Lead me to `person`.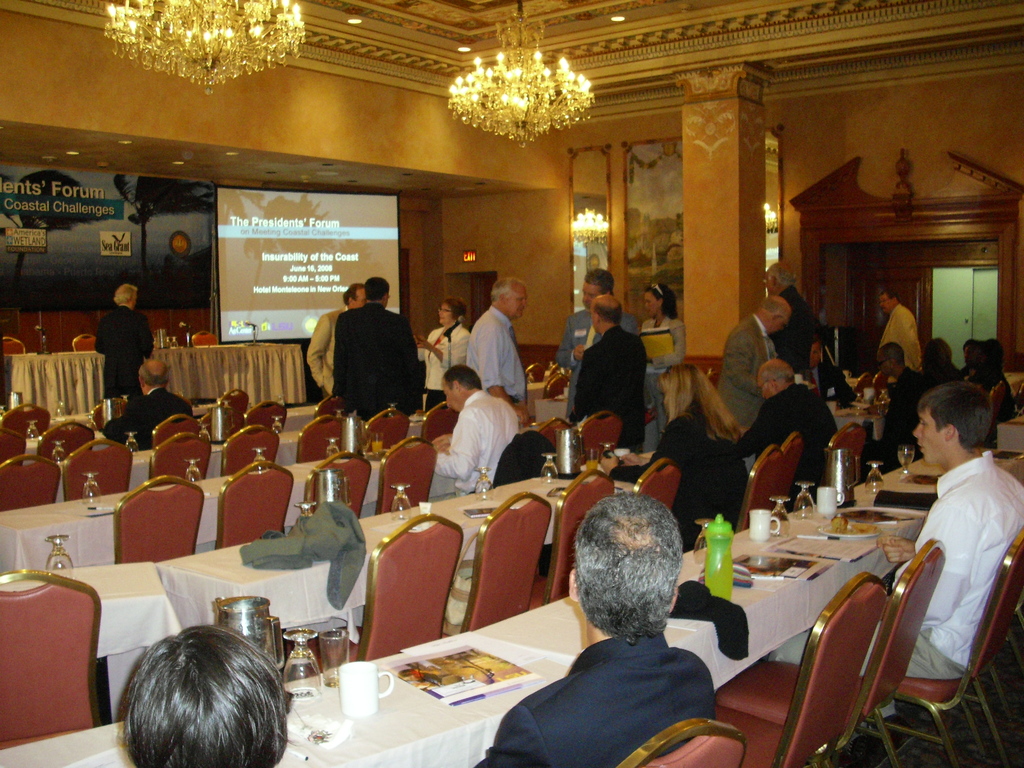
Lead to 96,287,158,397.
